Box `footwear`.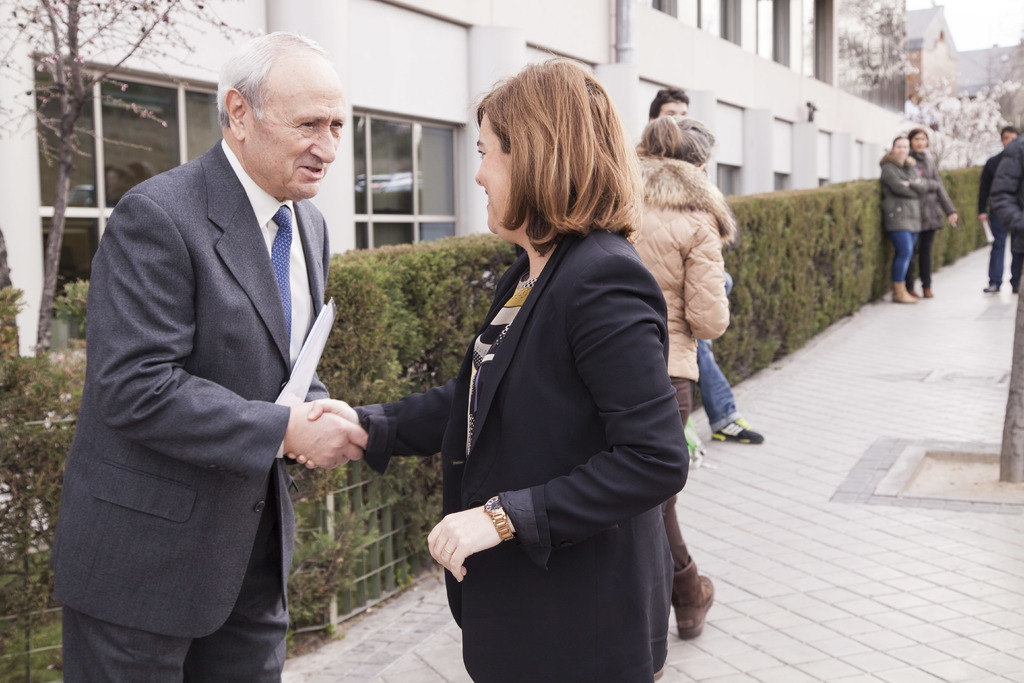
bbox=(662, 548, 717, 636).
